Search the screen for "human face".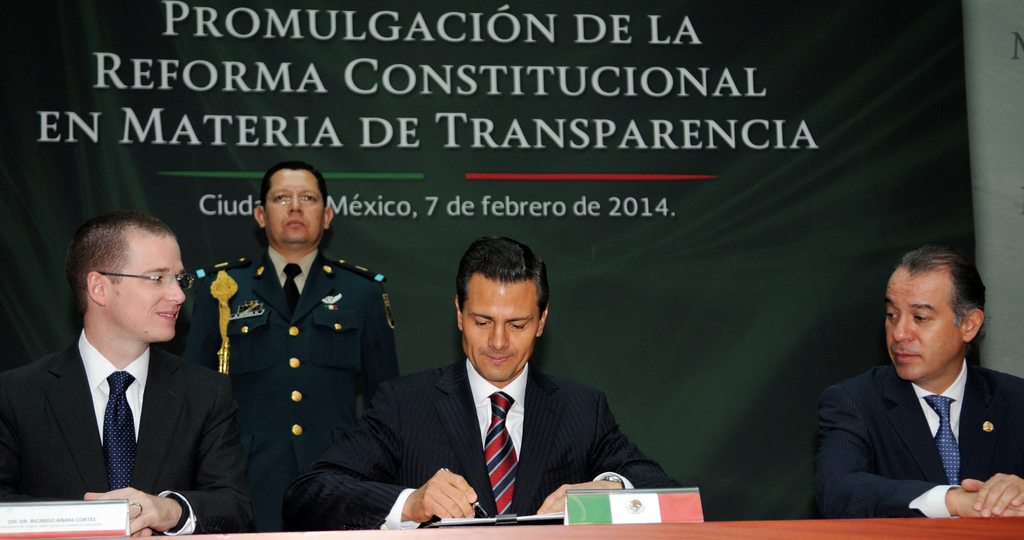
Found at (264,165,326,247).
